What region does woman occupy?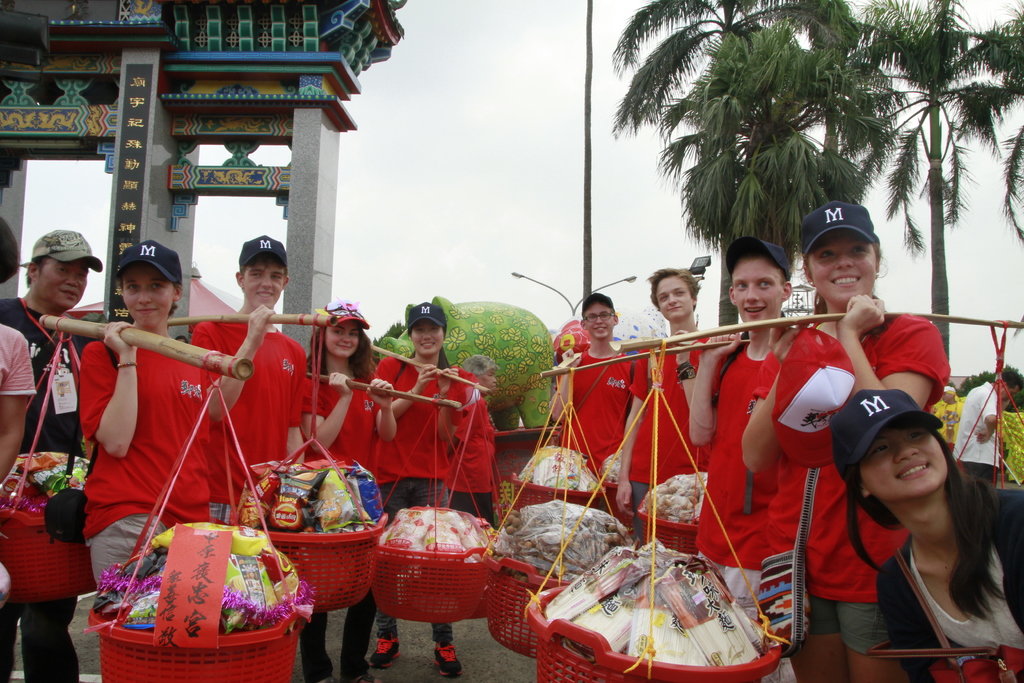
[left=0, top=212, right=35, bottom=614].
